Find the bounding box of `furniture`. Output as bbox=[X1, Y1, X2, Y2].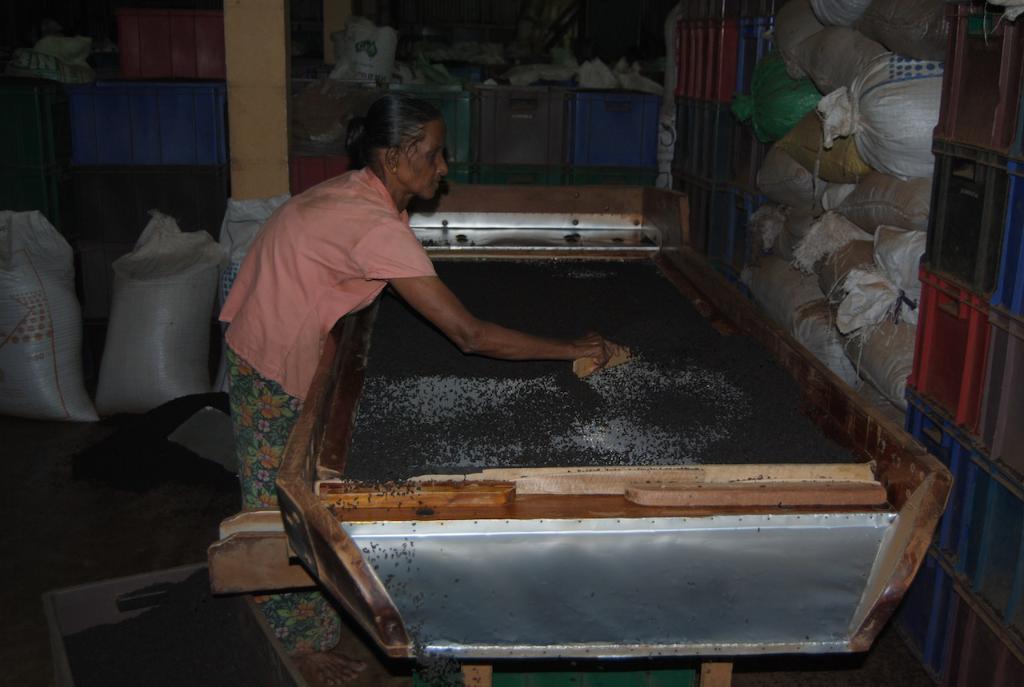
bbox=[210, 197, 953, 686].
